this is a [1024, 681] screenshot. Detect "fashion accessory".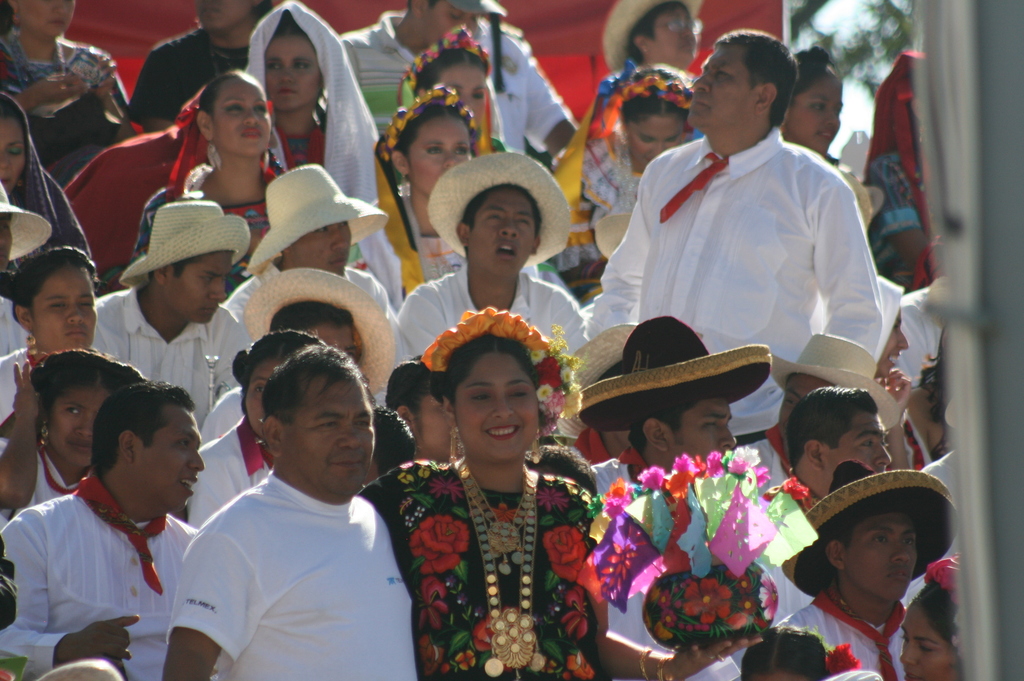
<region>445, 0, 505, 17</region>.
